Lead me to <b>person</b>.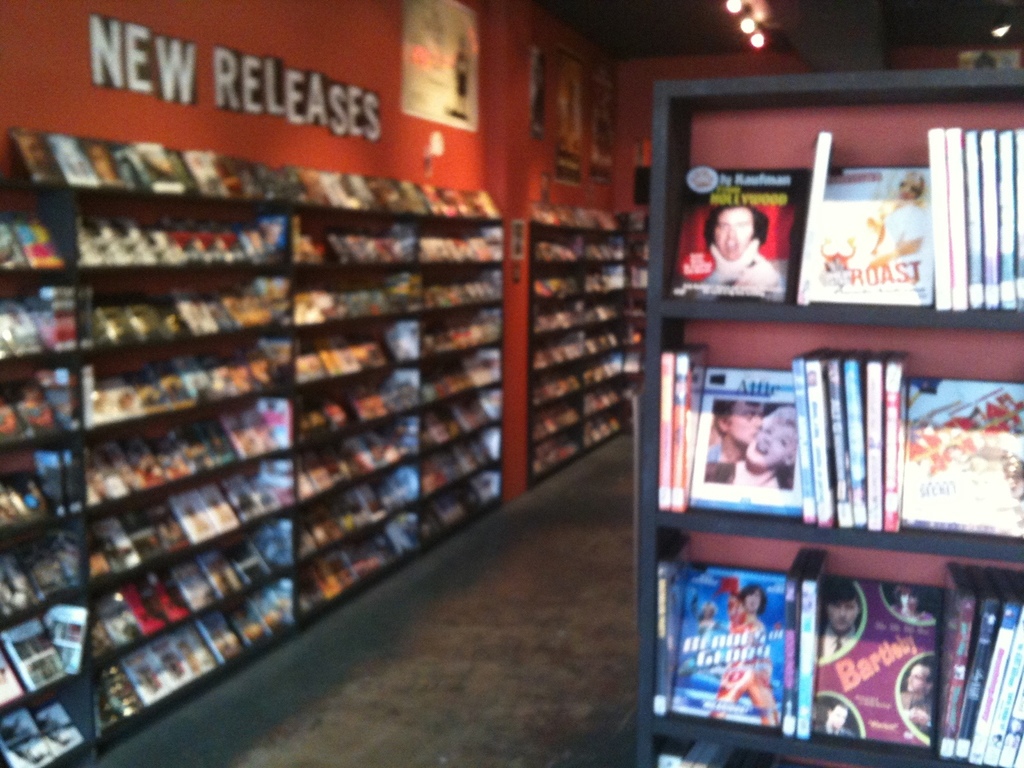
Lead to <bbox>710, 584, 783, 729</bbox>.
